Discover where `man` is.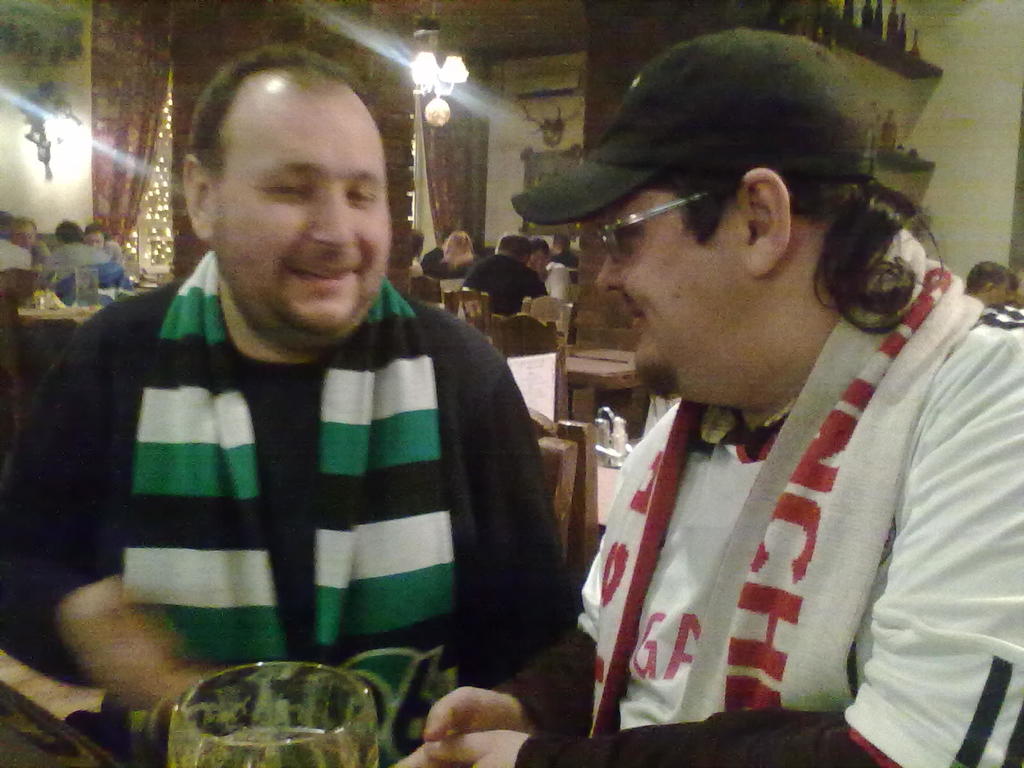
Discovered at Rect(953, 260, 1018, 335).
